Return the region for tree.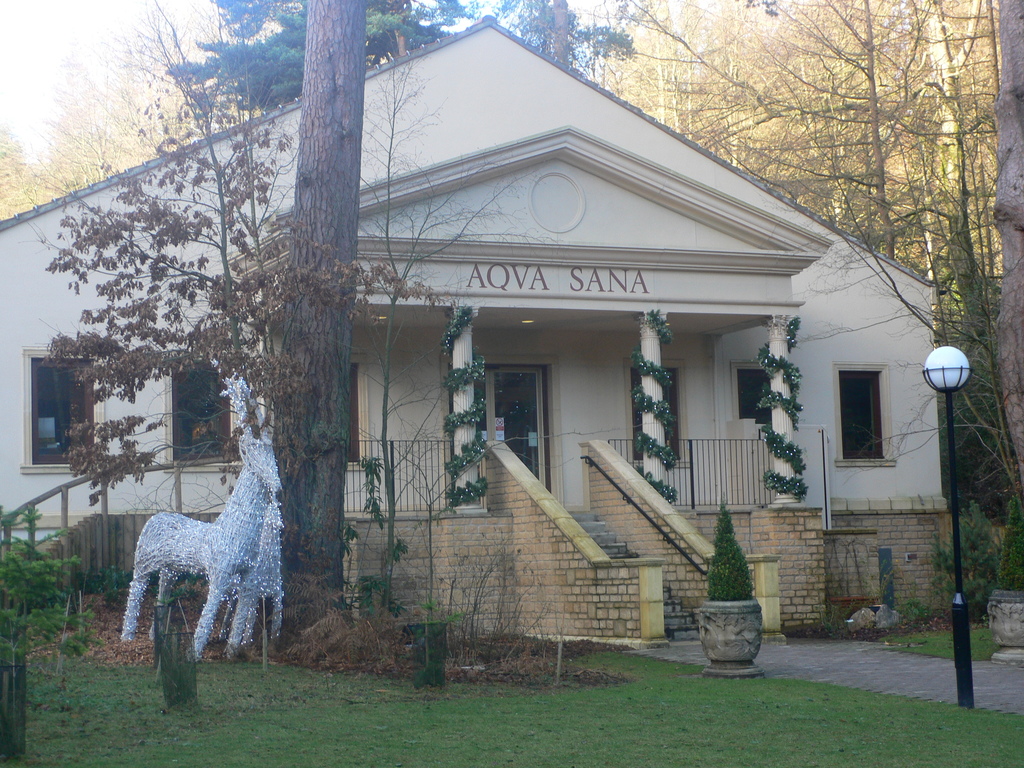
region(0, 0, 242, 228).
